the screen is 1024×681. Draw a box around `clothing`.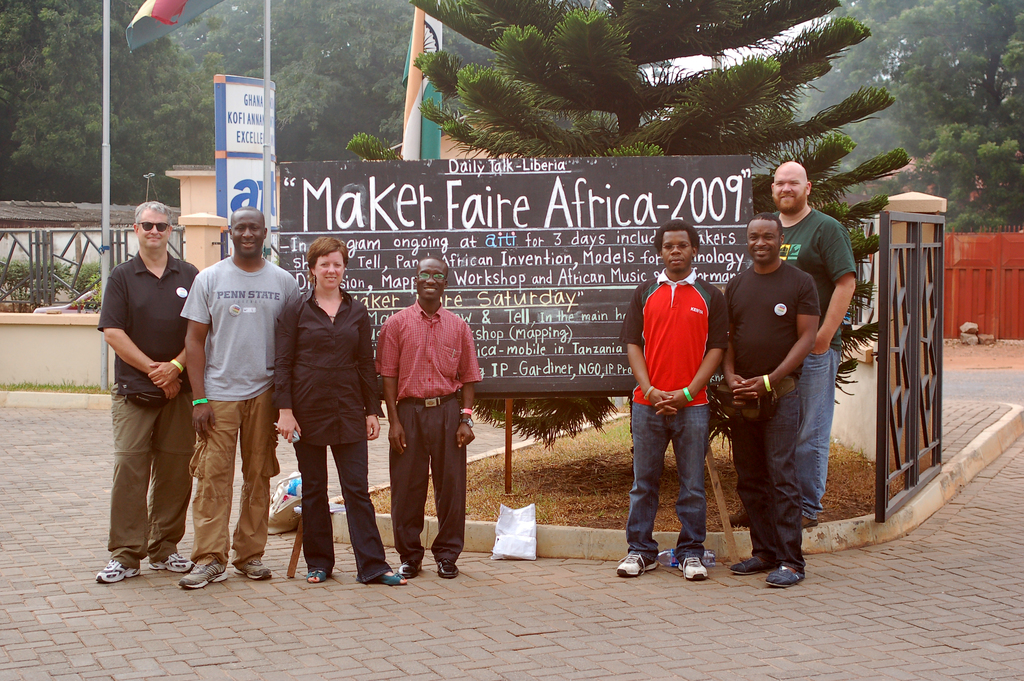
[x1=103, y1=251, x2=192, y2=555].
